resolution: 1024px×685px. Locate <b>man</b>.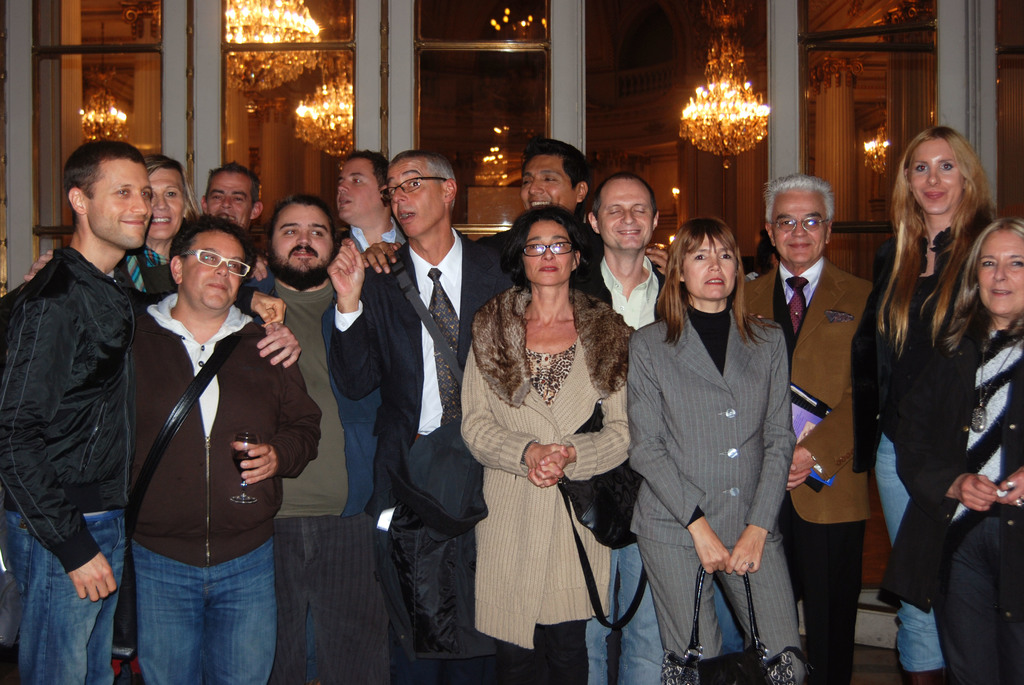
x1=22, y1=213, x2=318, y2=684.
